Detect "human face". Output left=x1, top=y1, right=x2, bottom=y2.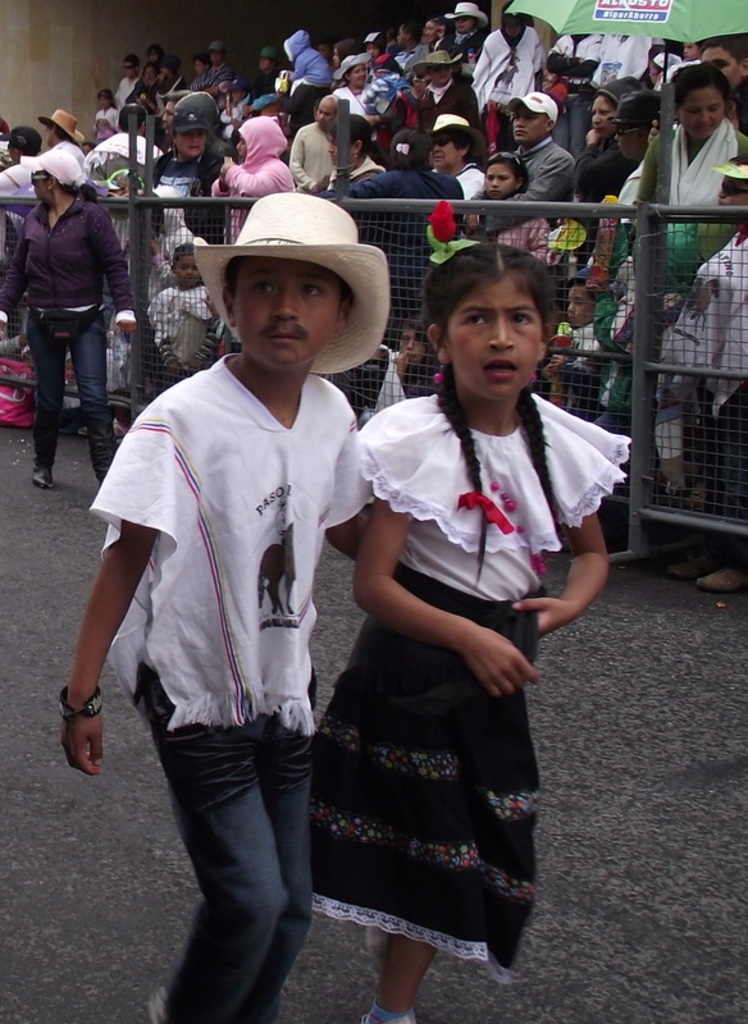
left=396, top=31, right=415, bottom=47.
